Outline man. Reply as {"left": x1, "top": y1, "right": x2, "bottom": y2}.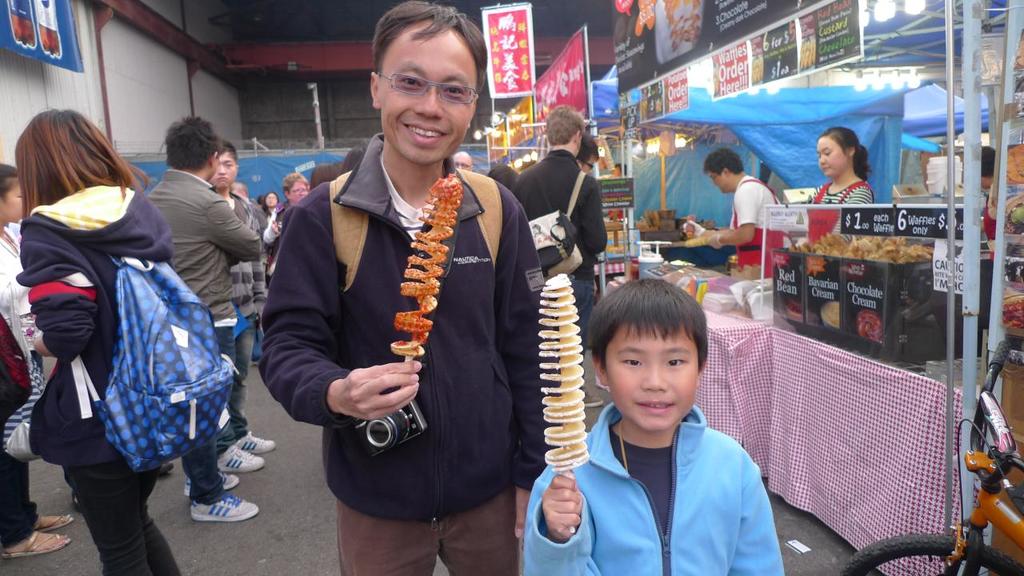
{"left": 516, "top": 109, "right": 610, "bottom": 409}.
